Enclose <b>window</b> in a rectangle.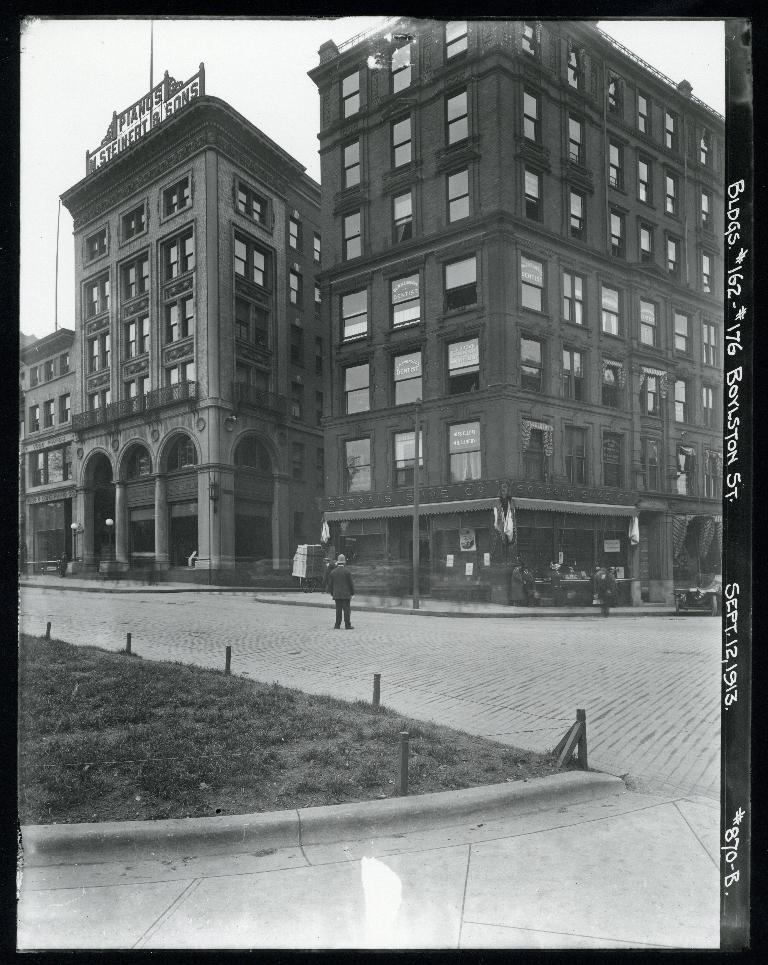
<box>450,337,476,397</box>.
